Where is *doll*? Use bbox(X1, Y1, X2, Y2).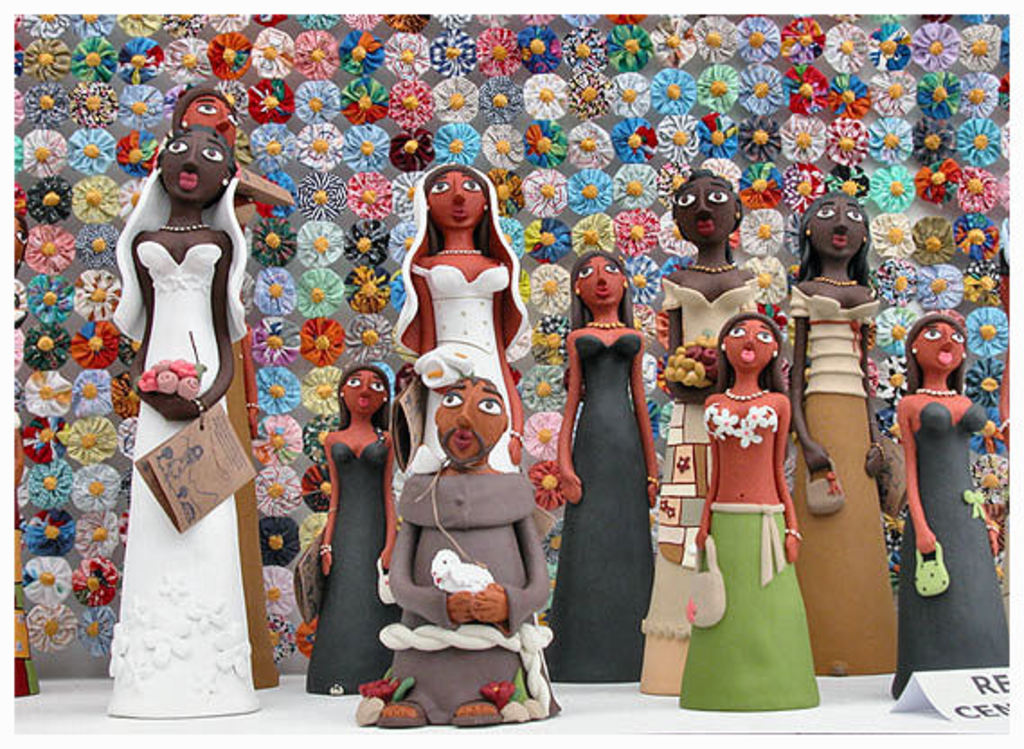
bbox(131, 70, 272, 686).
